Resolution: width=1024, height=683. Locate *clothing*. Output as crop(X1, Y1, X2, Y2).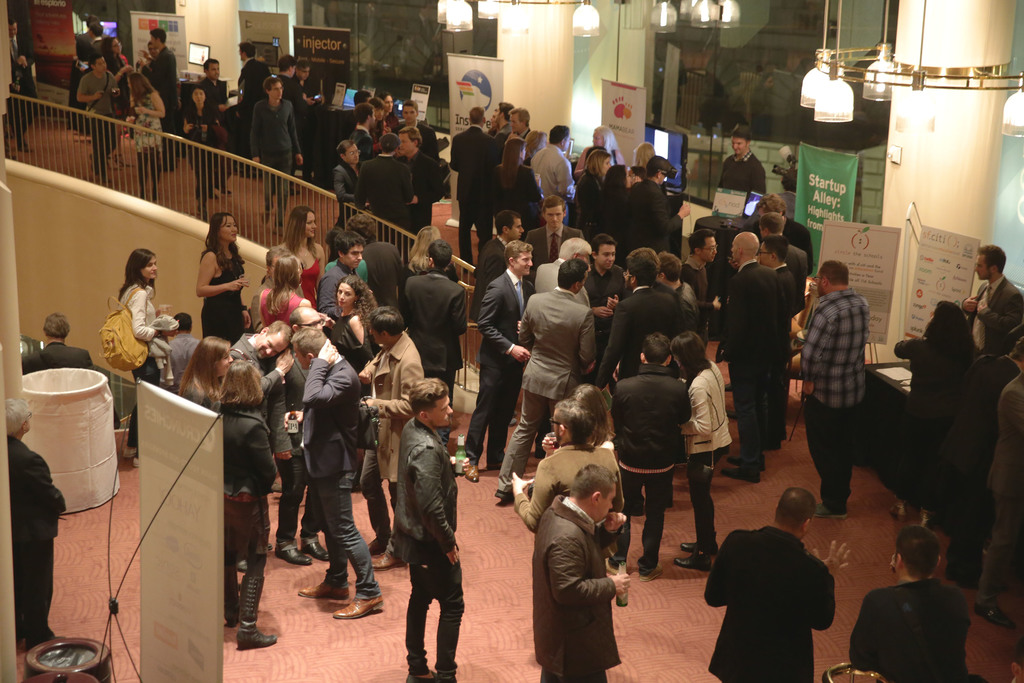
crop(963, 279, 1023, 361).
